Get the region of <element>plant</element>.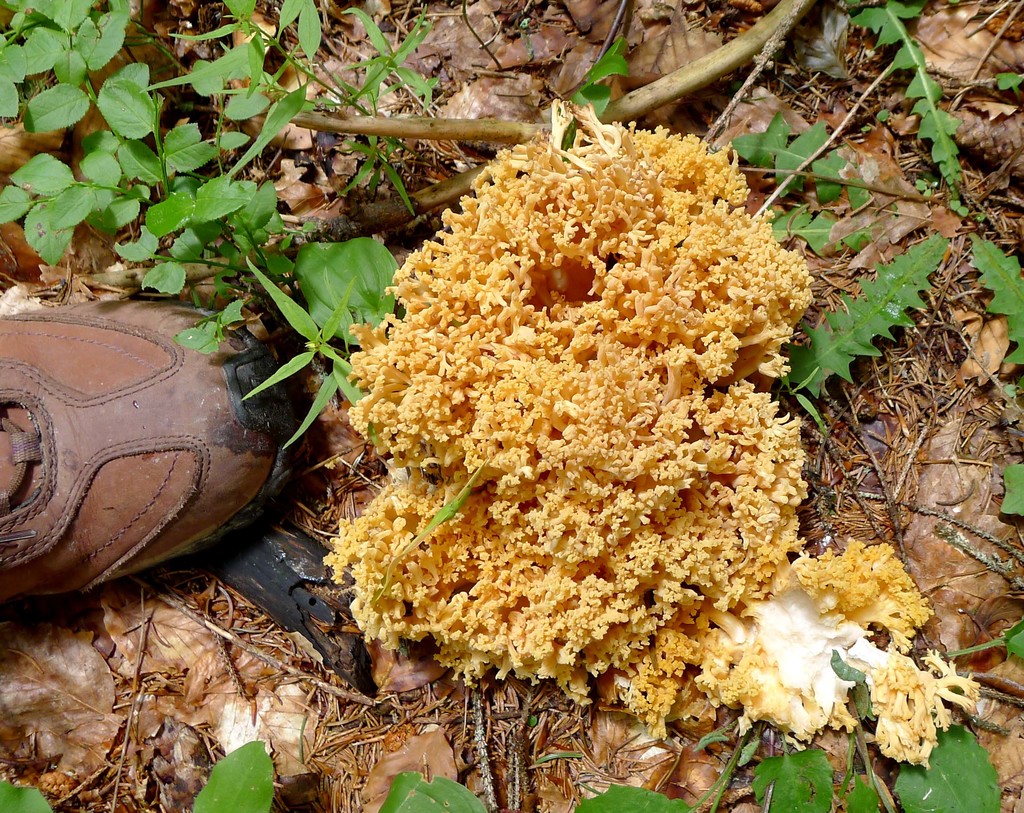
<box>967,231,1023,373</box>.
